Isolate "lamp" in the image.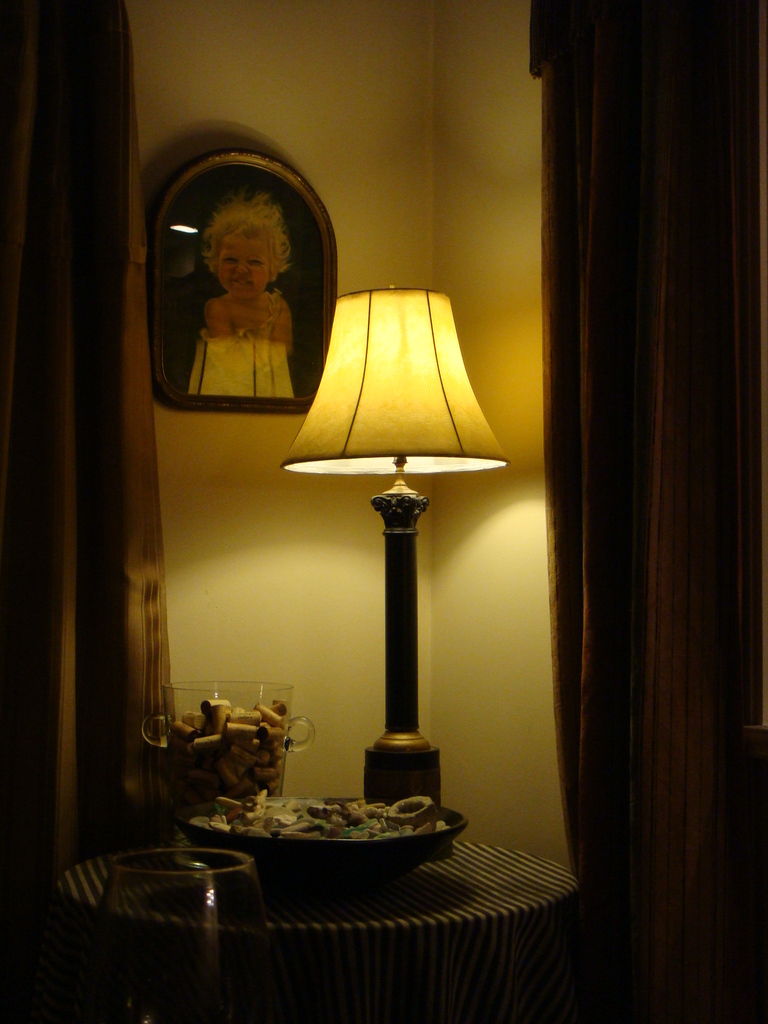
Isolated region: region(283, 290, 509, 807).
